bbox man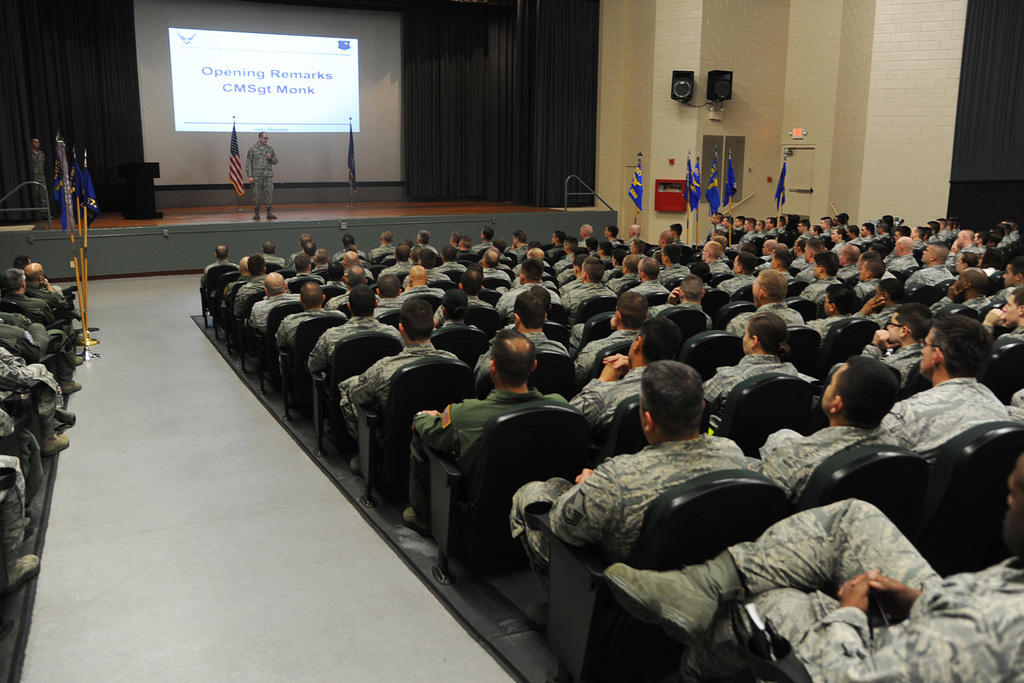
29, 136, 56, 220
